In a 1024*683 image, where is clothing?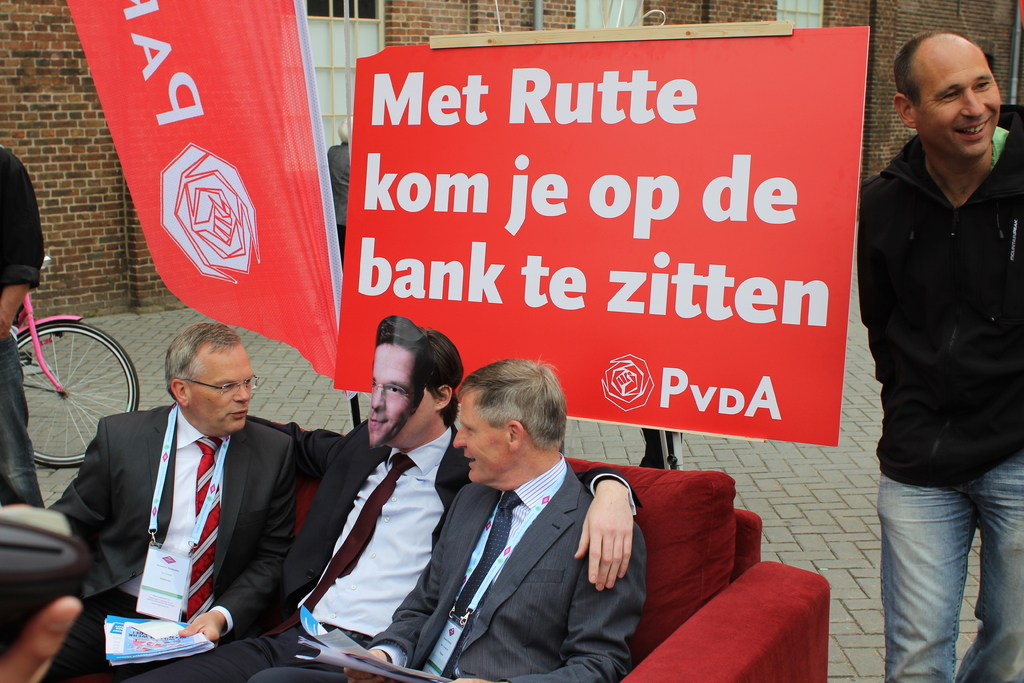
[249, 419, 640, 682].
